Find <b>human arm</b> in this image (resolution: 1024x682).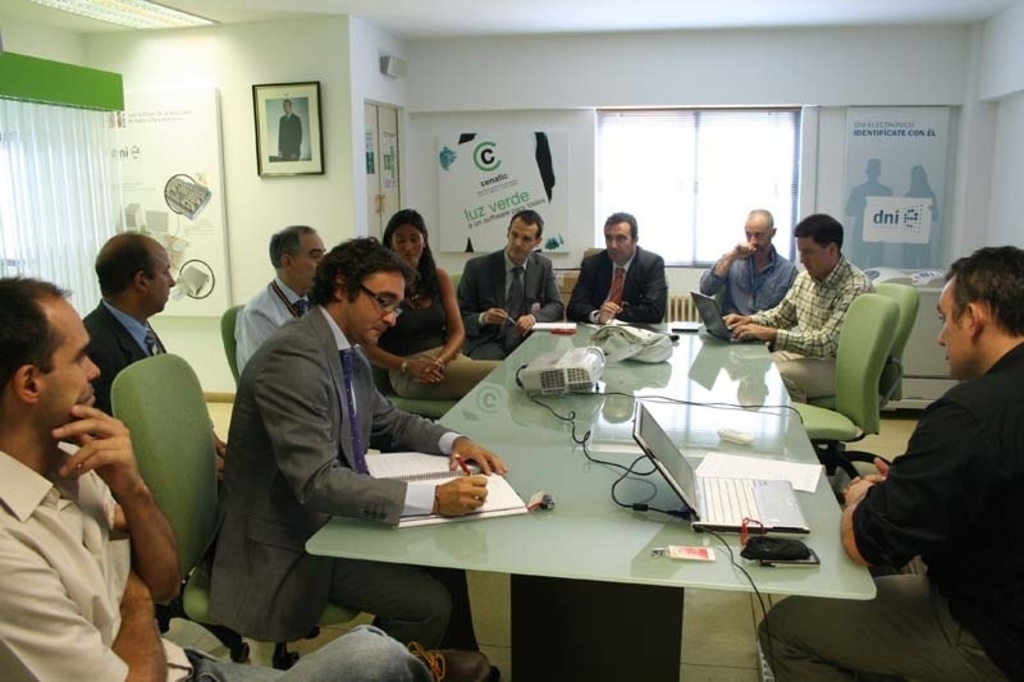
[left=612, top=255, right=668, bottom=320].
